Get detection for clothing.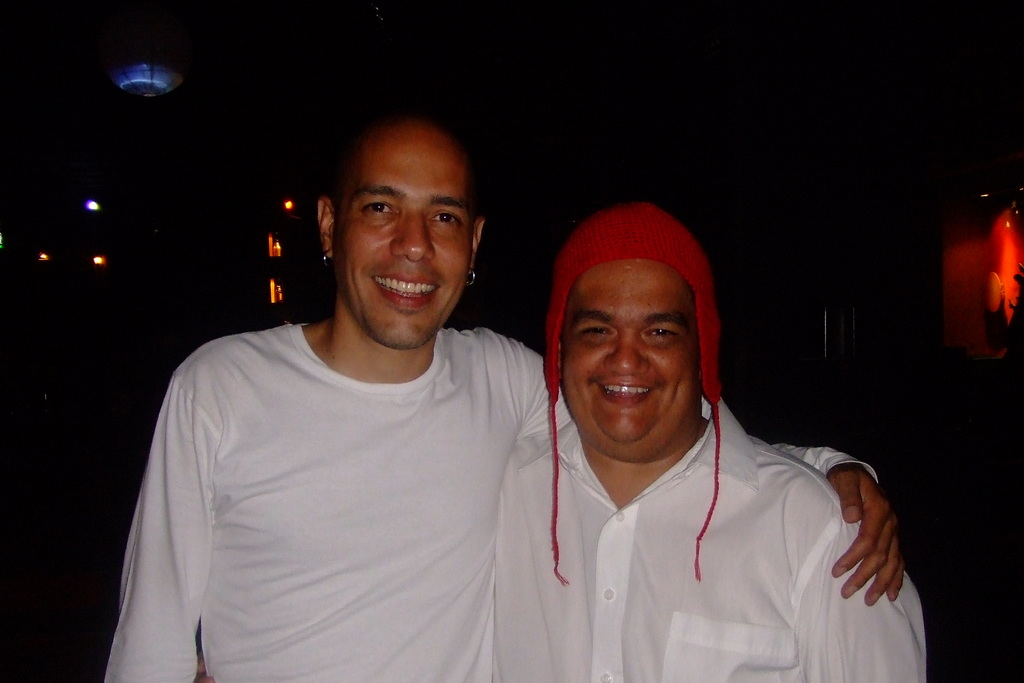
Detection: (102, 320, 877, 682).
